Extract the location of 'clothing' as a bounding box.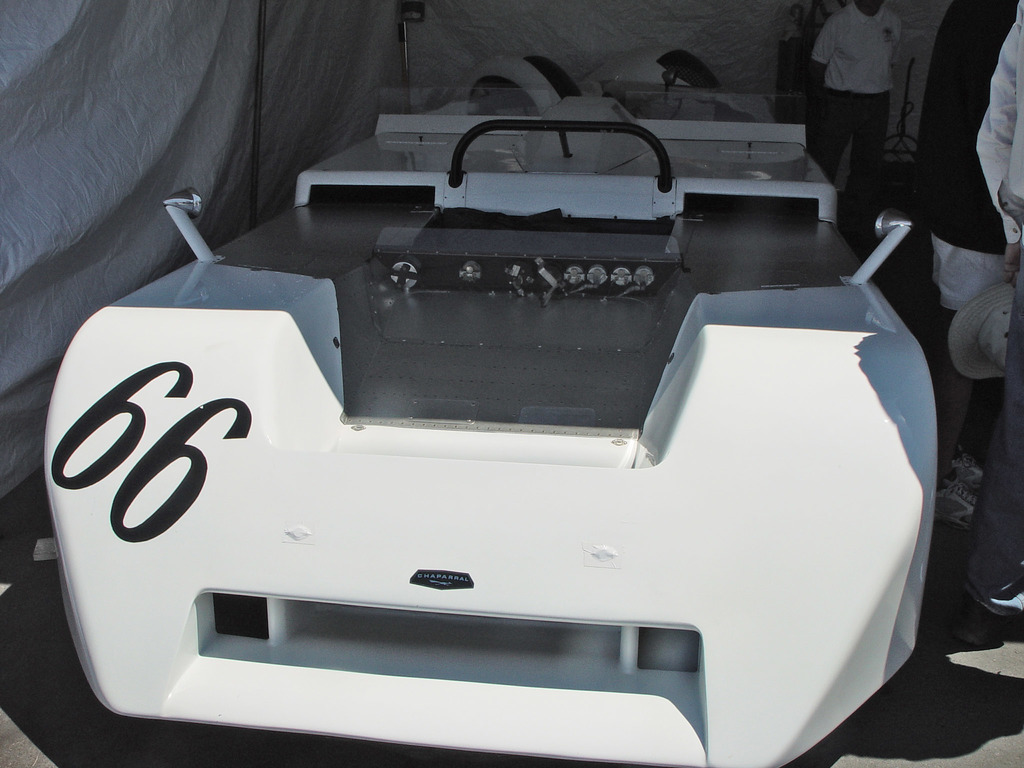
(x1=905, y1=0, x2=1021, y2=310).
